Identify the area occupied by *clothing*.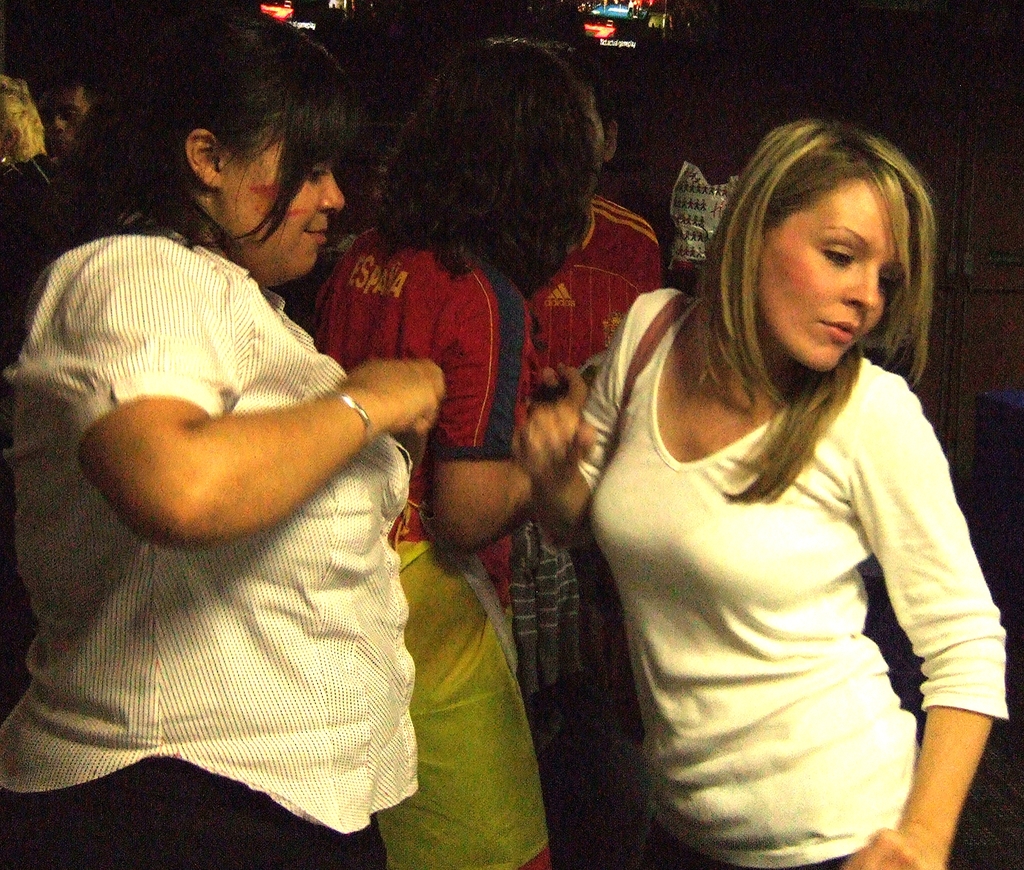
Area: crop(315, 213, 537, 868).
